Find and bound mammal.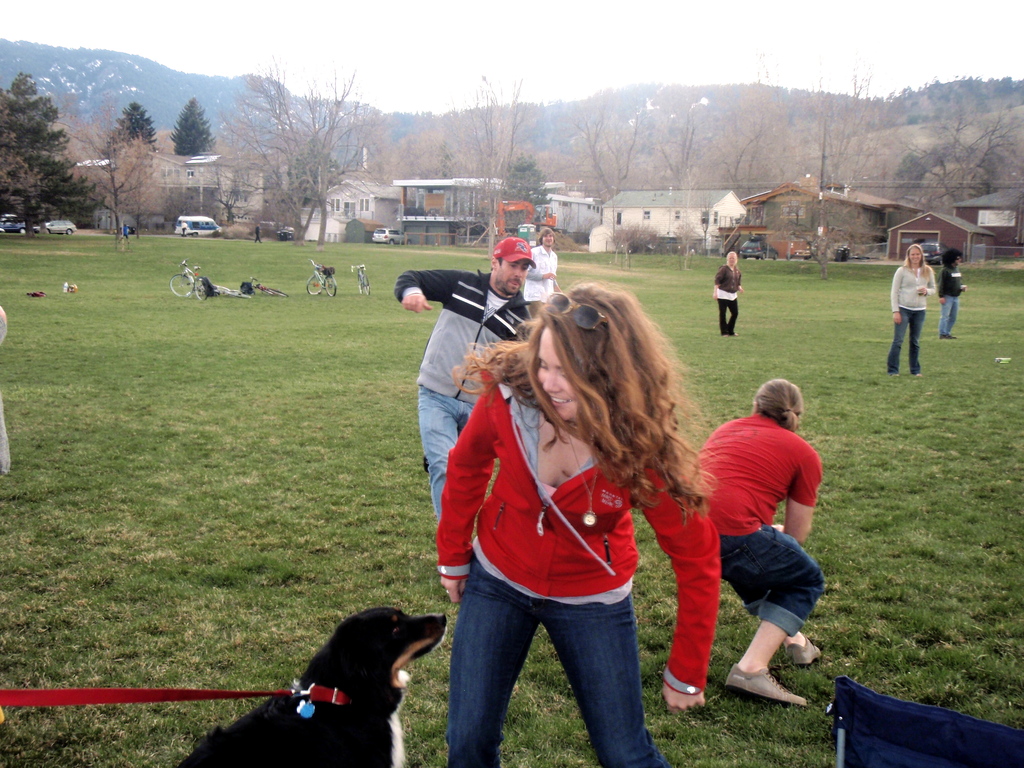
Bound: 935/244/964/339.
